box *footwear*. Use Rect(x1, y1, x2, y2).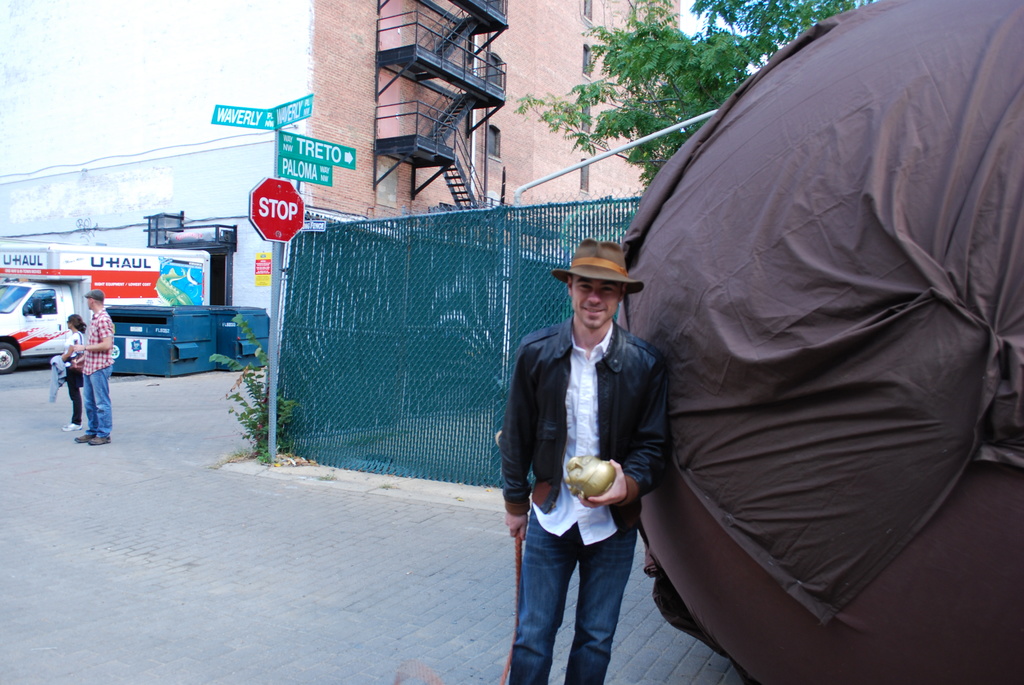
Rect(75, 430, 96, 444).
